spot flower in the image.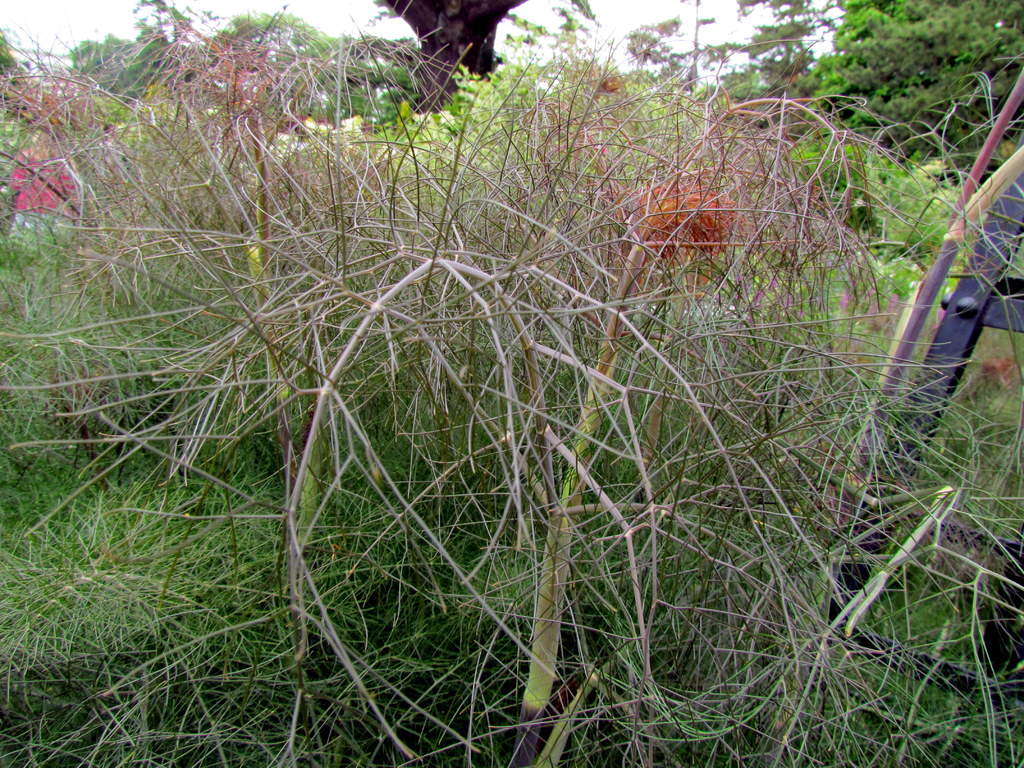
flower found at 7,143,88,230.
